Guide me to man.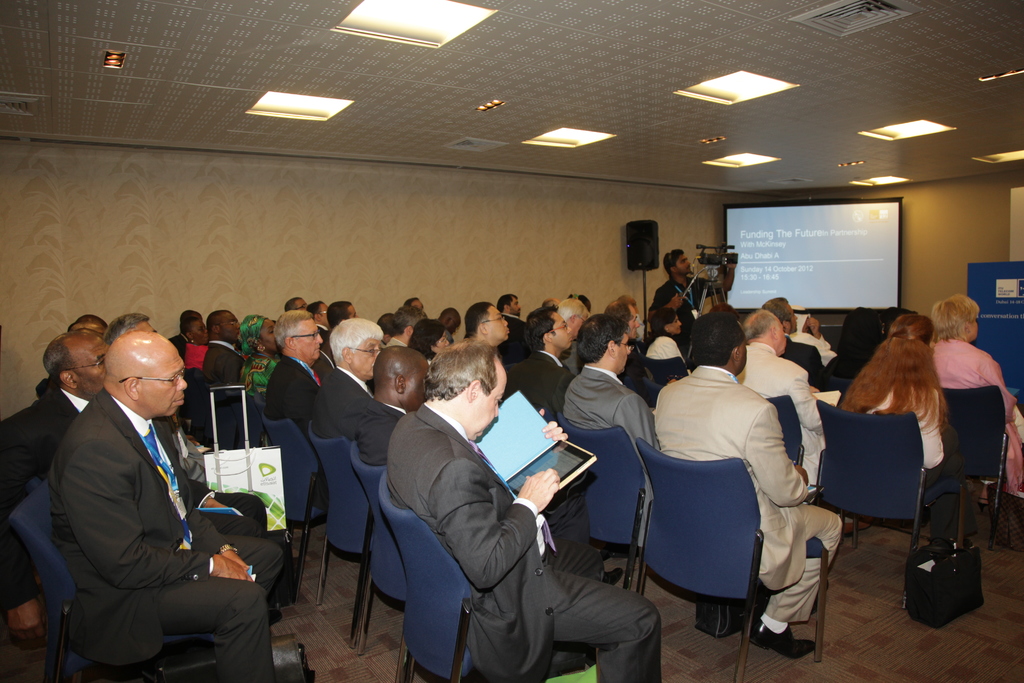
Guidance: [765,297,833,395].
